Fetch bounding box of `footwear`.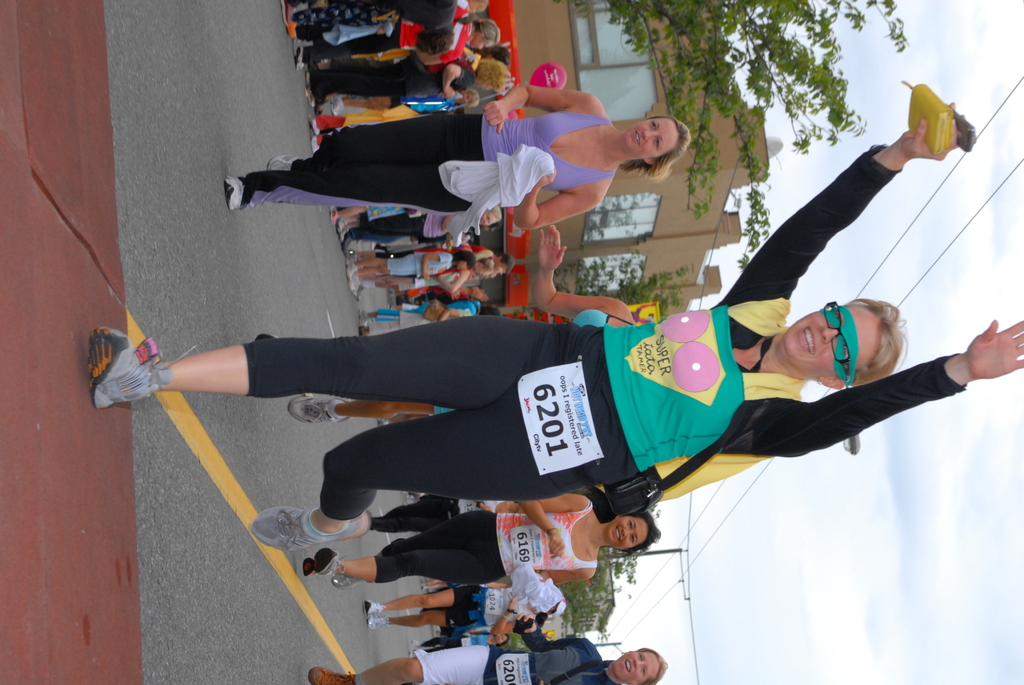
Bbox: bbox=[225, 171, 239, 214].
